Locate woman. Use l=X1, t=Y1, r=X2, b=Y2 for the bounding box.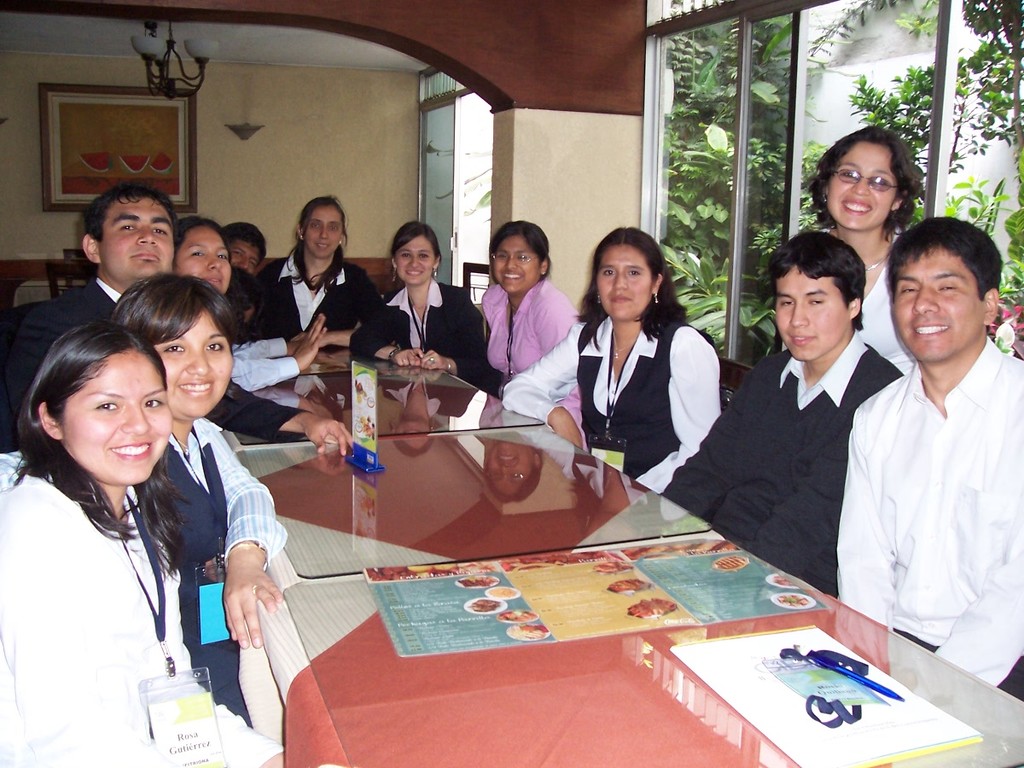
l=172, t=215, r=333, b=392.
